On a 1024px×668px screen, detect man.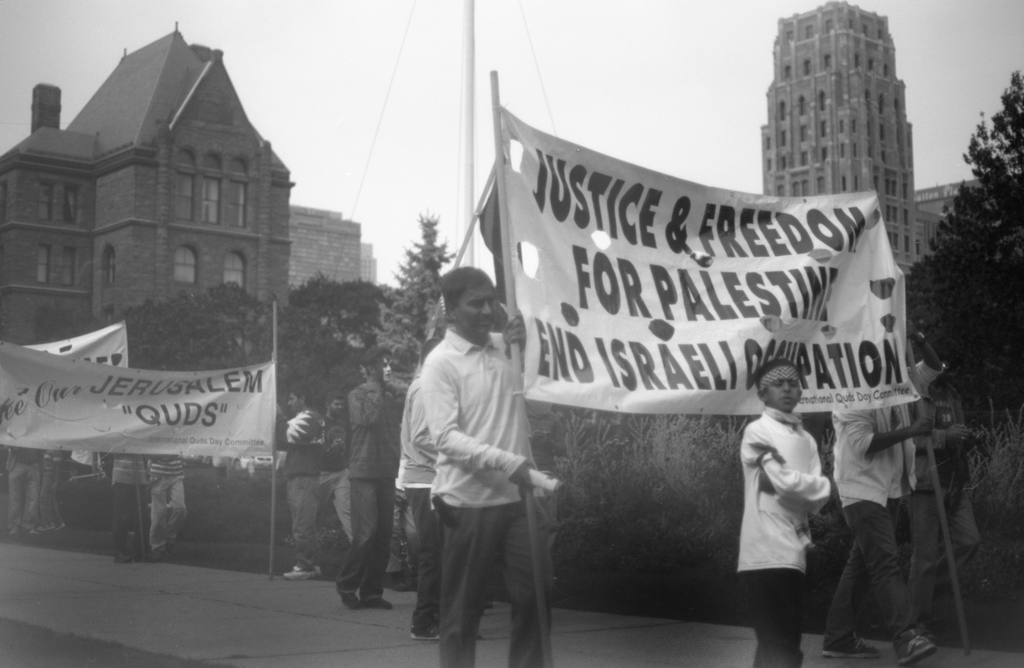
x1=820 y1=314 x2=942 y2=667.
